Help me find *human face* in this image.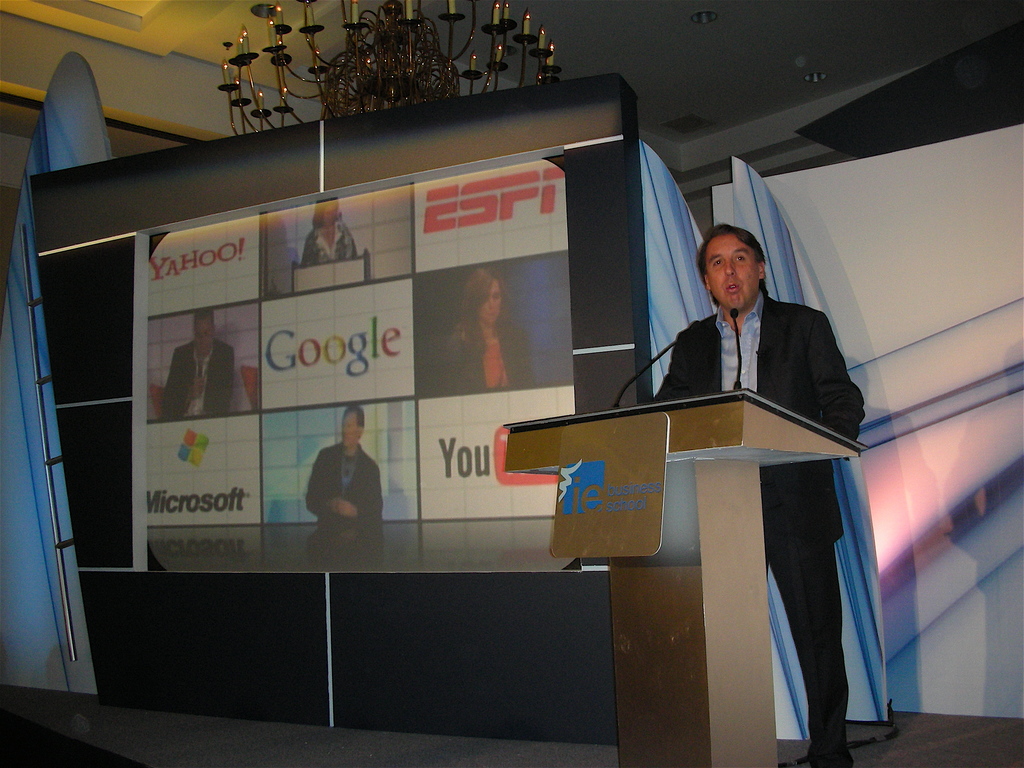
Found it: [480, 278, 500, 323].
